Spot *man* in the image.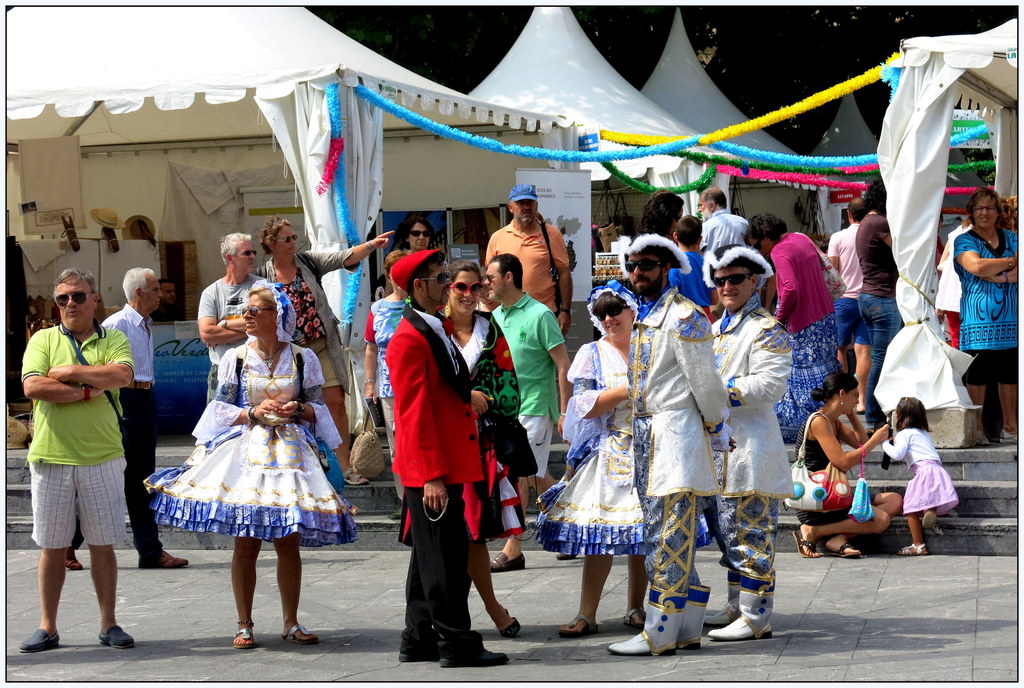
*man* found at 64 265 189 571.
